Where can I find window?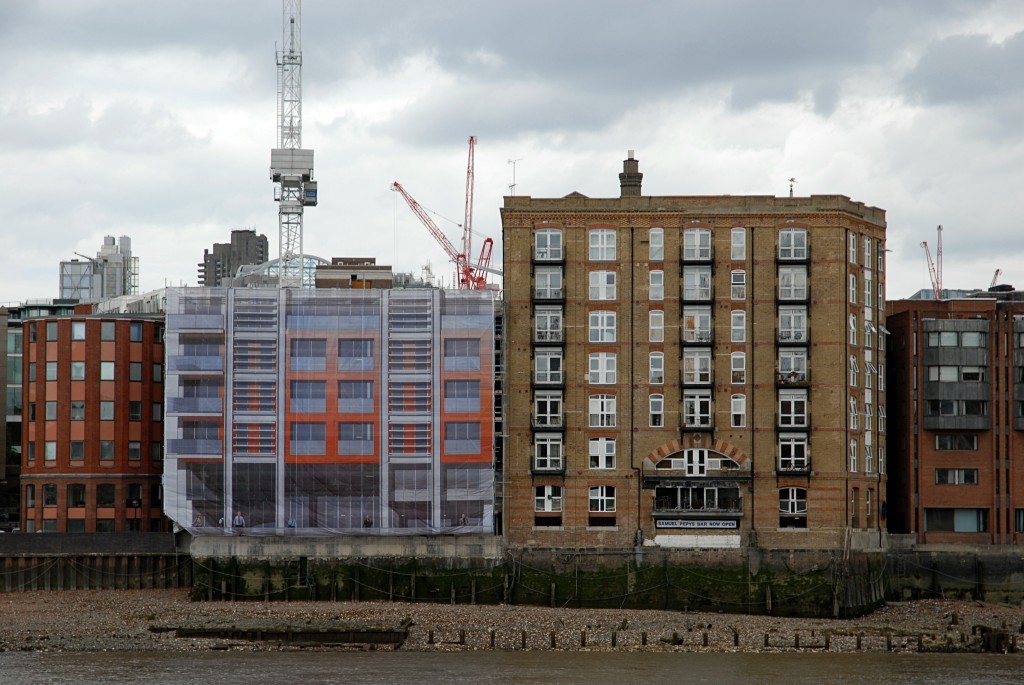
You can find it at <box>533,486,563,514</box>.
